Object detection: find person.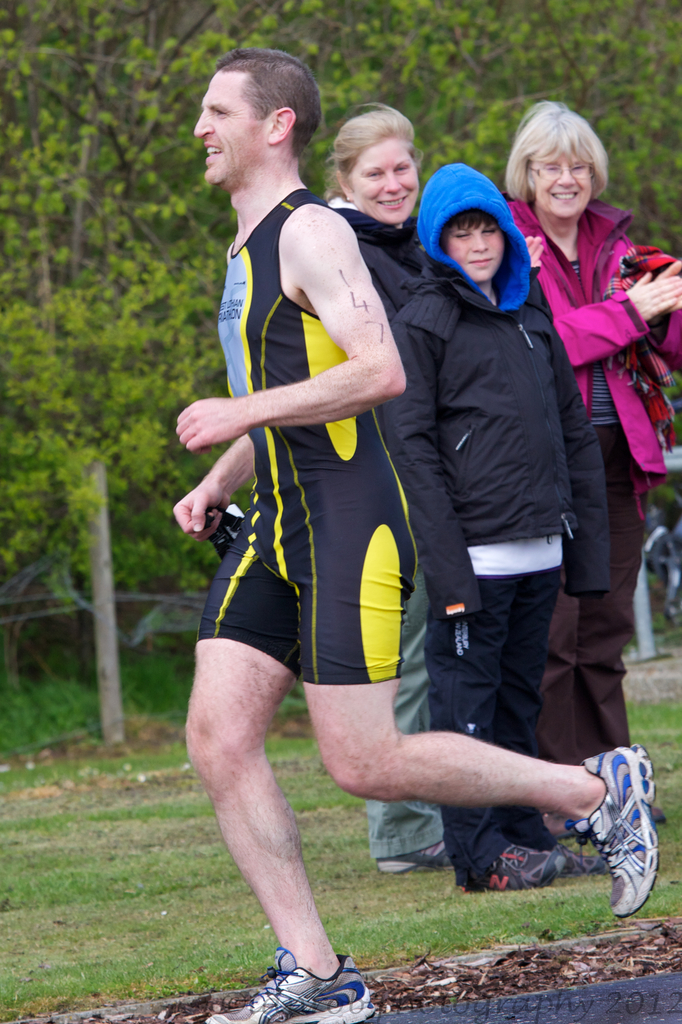
<region>508, 92, 681, 643</region>.
